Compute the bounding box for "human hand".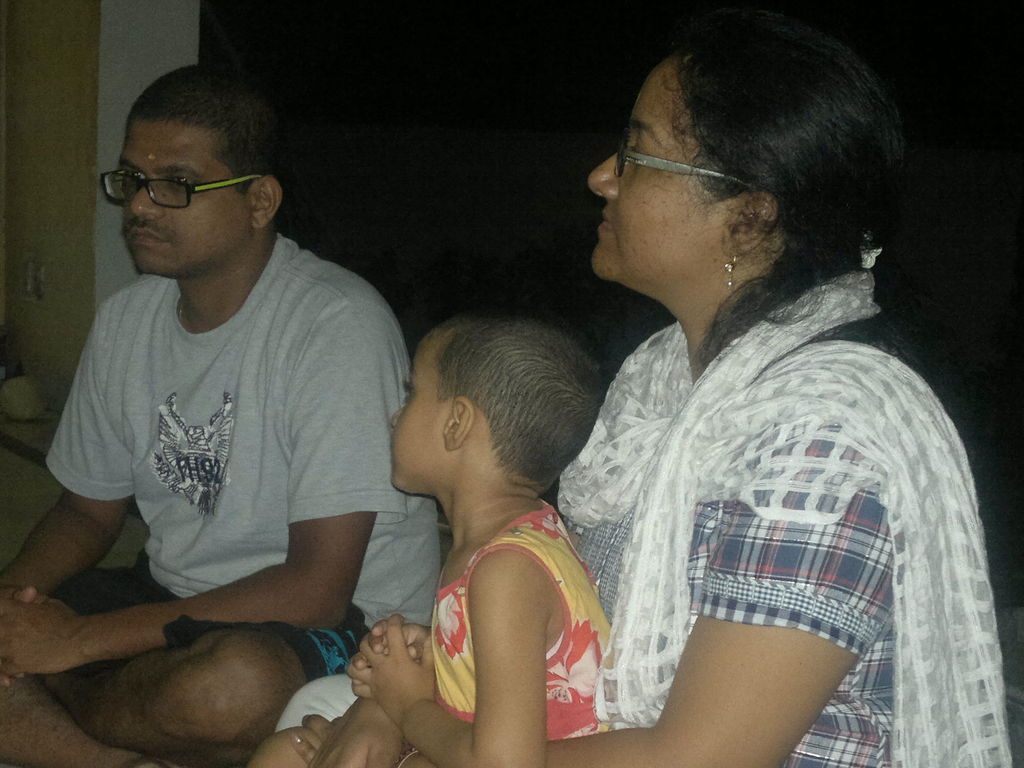
Rect(0, 582, 38, 686).
